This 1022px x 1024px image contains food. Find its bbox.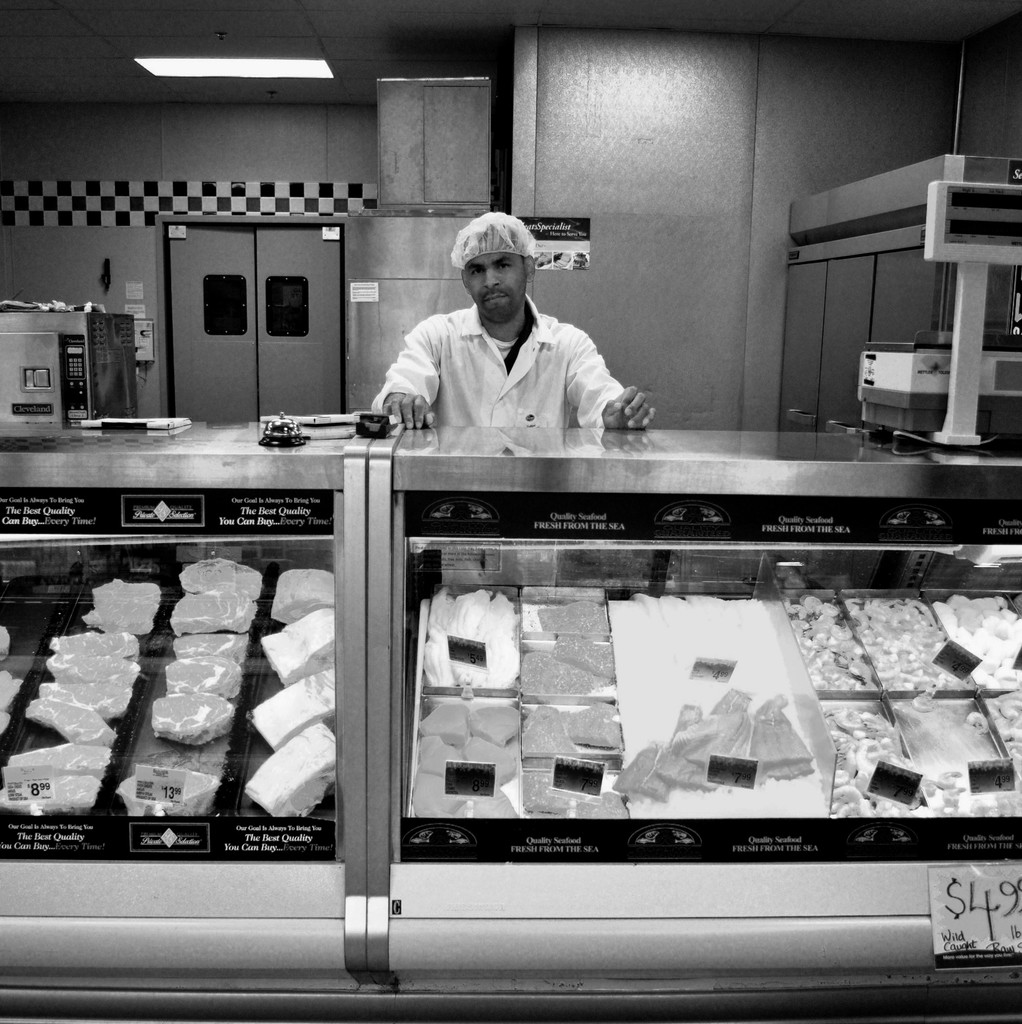
{"left": 47, "top": 651, "right": 143, "bottom": 689}.
